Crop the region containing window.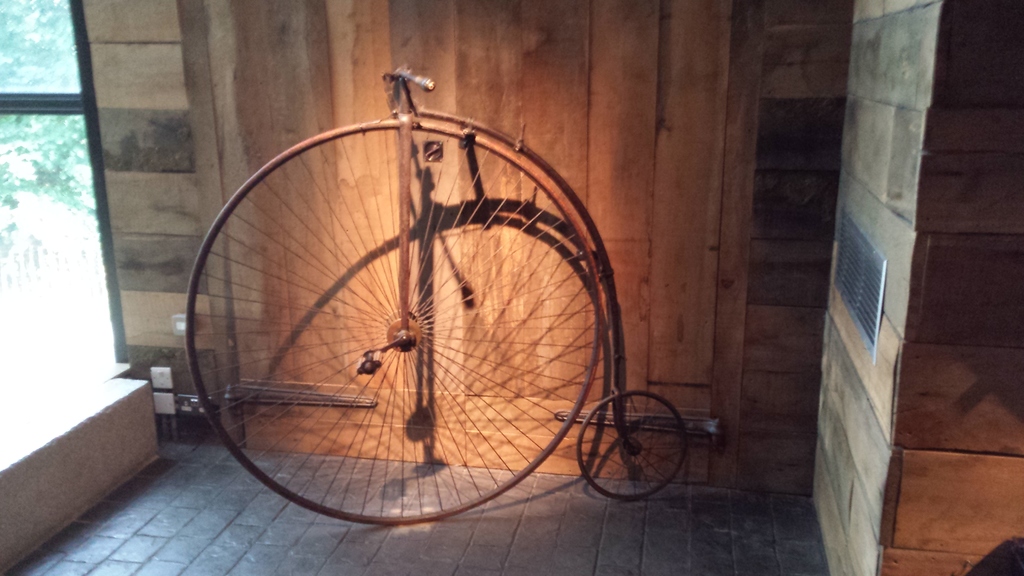
Crop region: region(0, 0, 120, 365).
